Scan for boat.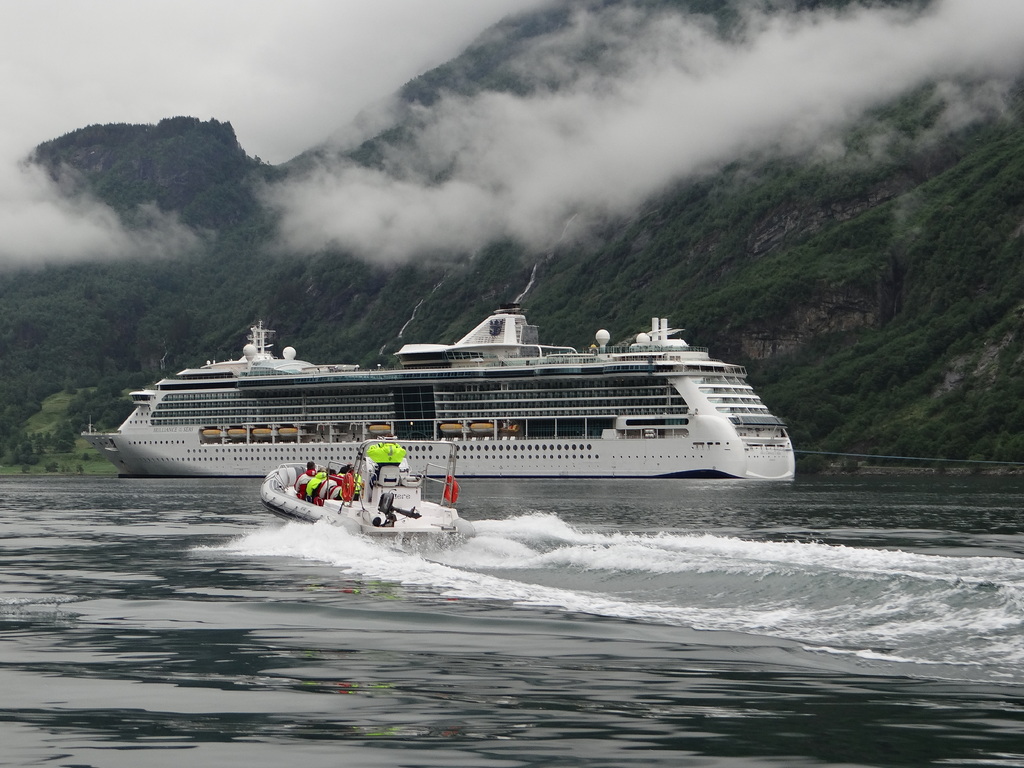
Scan result: bbox=[266, 437, 474, 539].
